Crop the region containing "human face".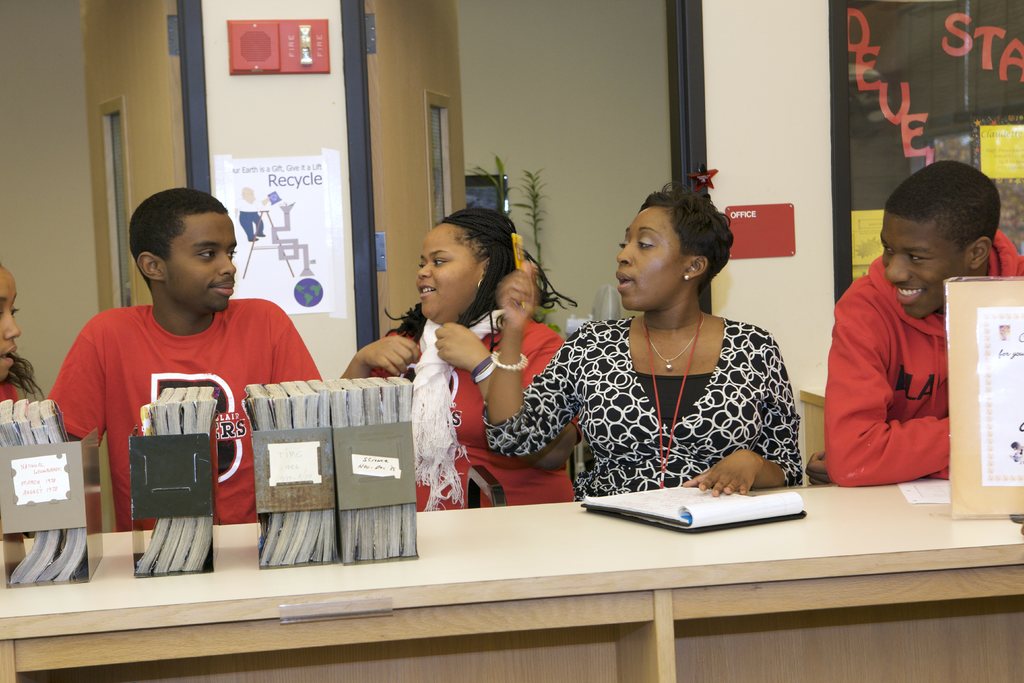
Crop region: (613, 208, 688, 315).
